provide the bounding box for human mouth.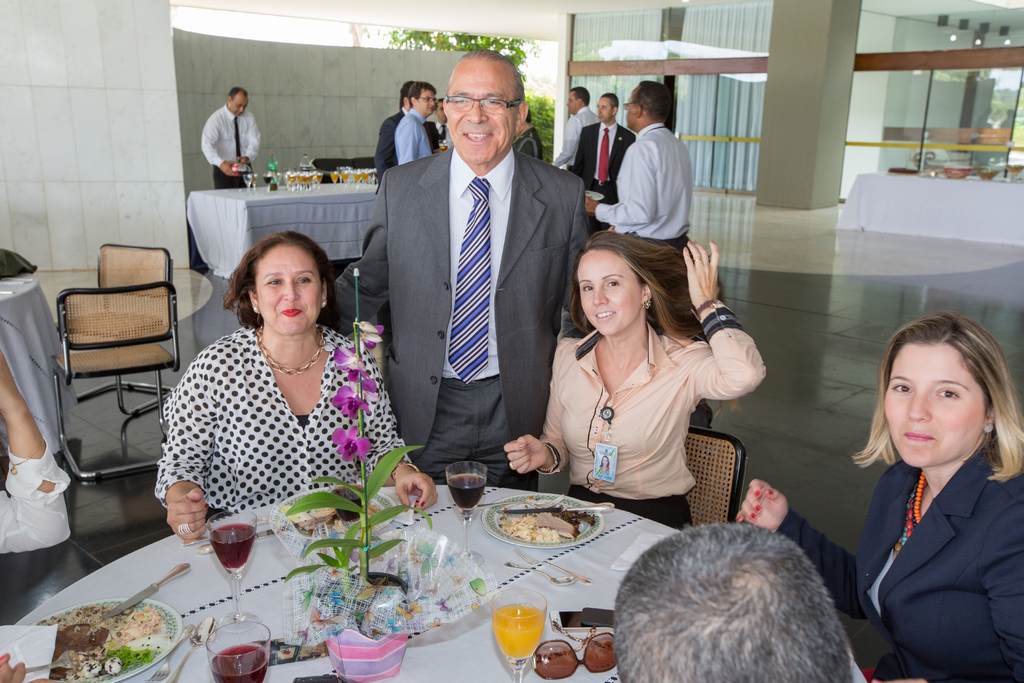
bbox=[597, 306, 618, 317].
